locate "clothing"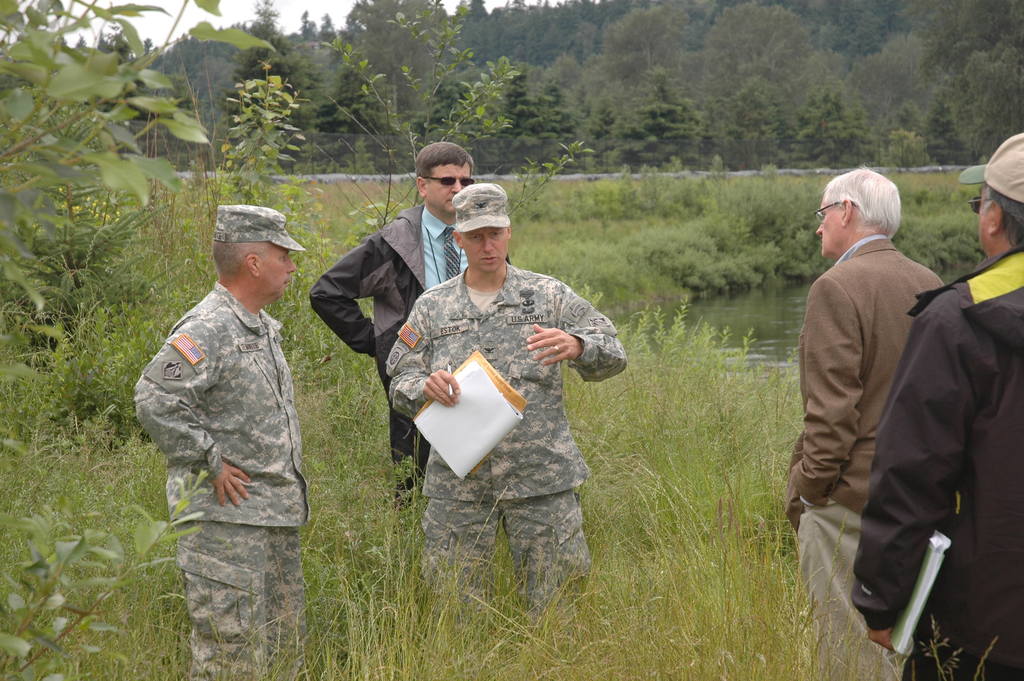
779 229 948 523
